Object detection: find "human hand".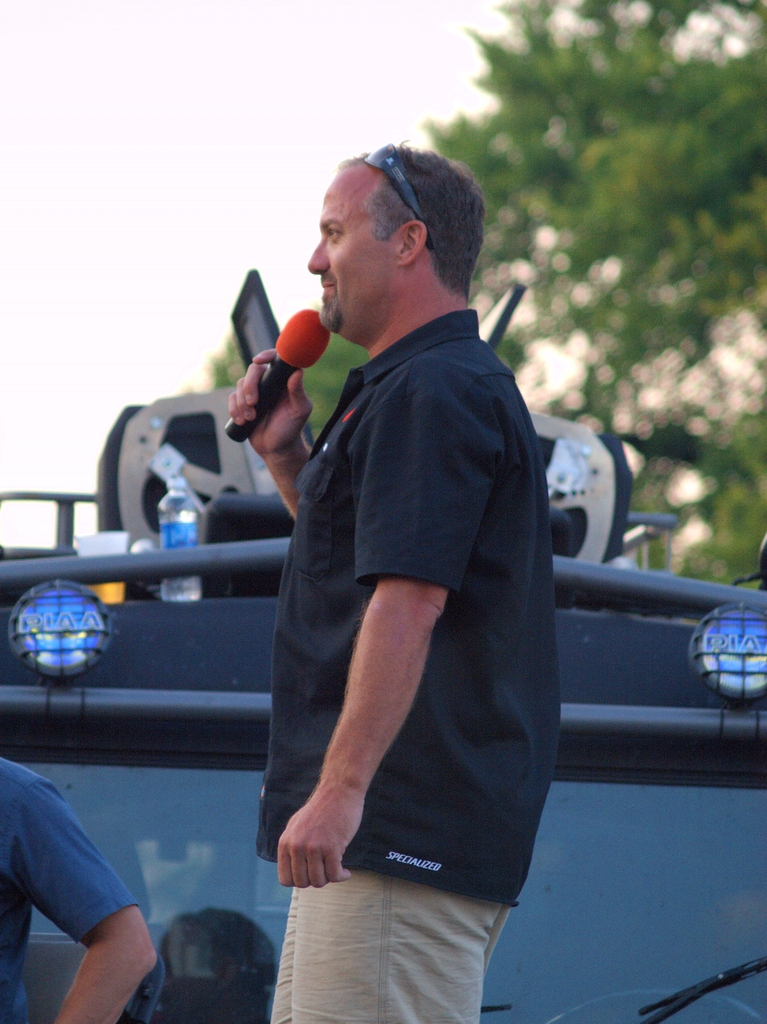
rect(275, 799, 364, 892).
